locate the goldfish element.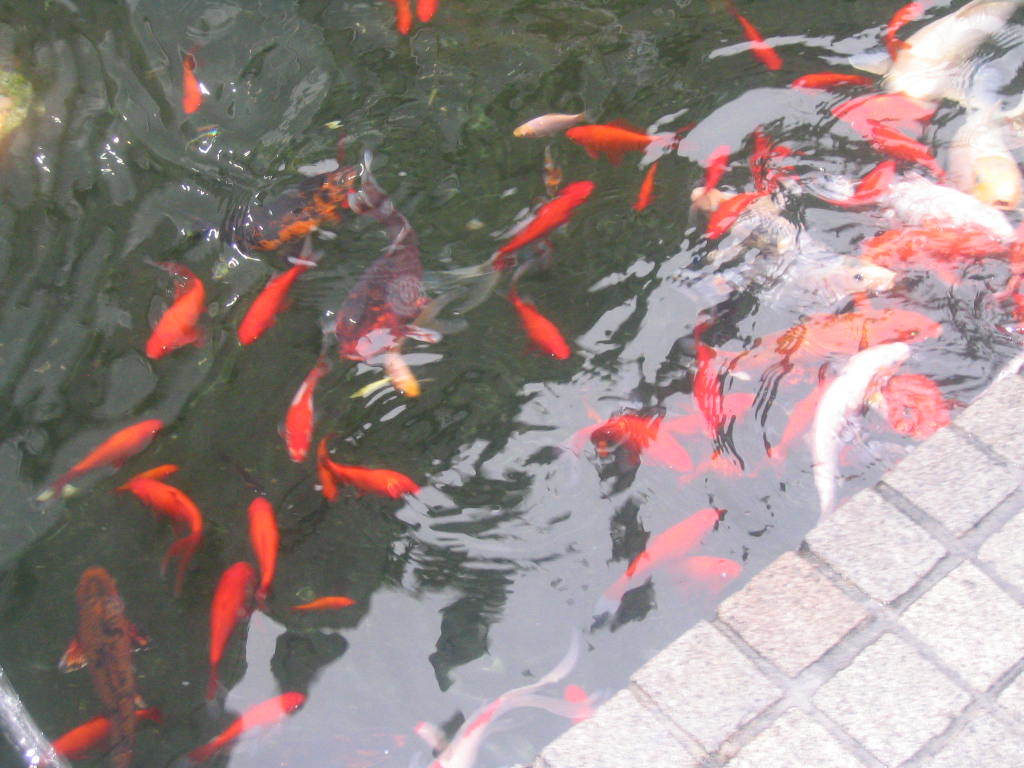
Element bbox: (left=635, top=159, right=655, bottom=210).
